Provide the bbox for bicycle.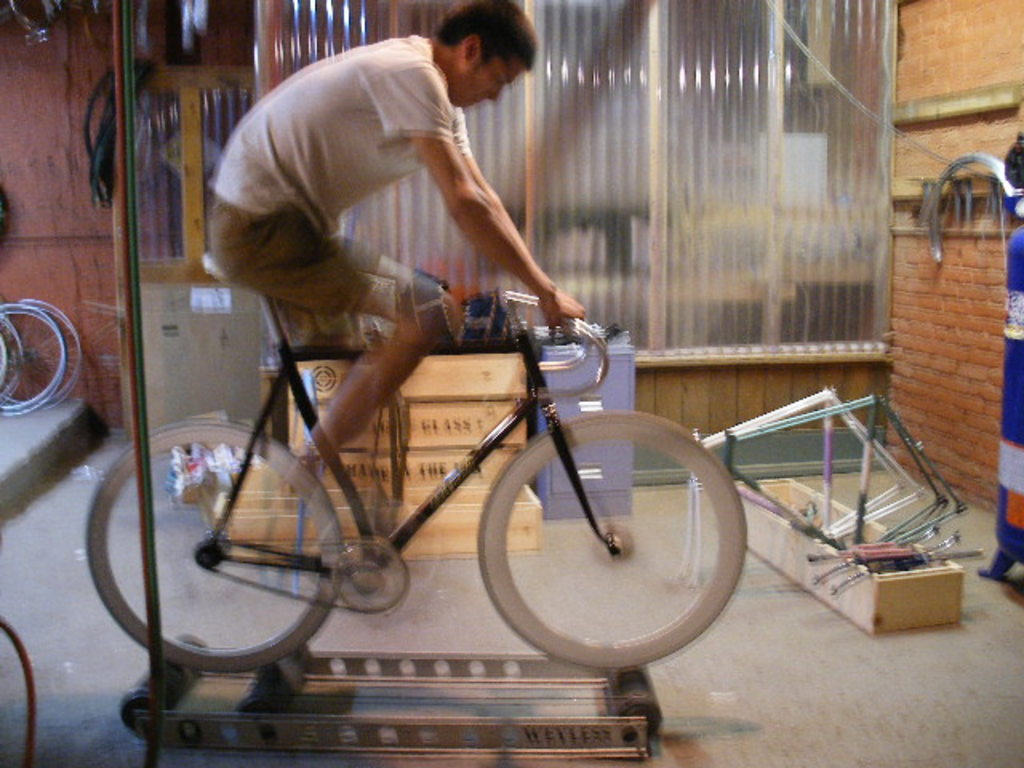
104:285:774:704.
